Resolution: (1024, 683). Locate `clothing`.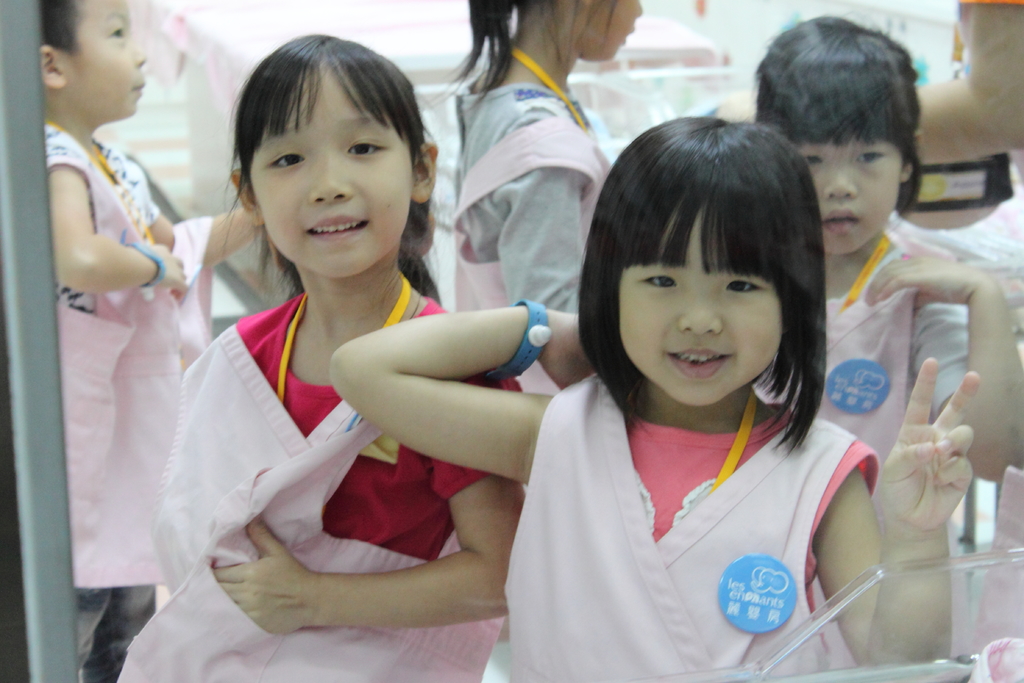
detection(957, 0, 1023, 6).
